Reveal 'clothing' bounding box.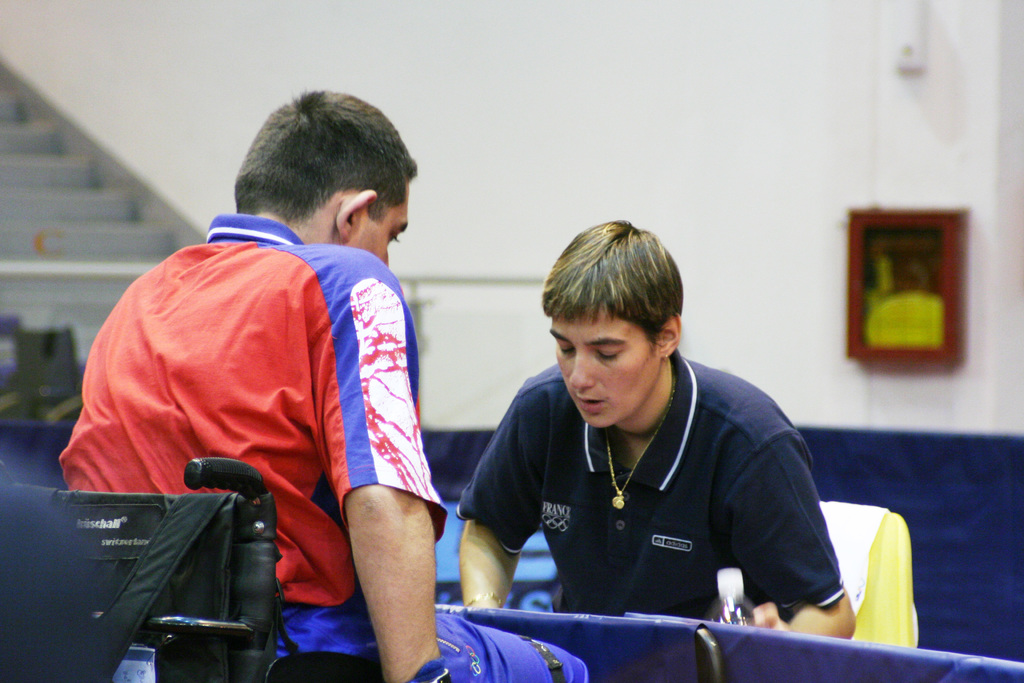
Revealed: [68, 210, 585, 682].
